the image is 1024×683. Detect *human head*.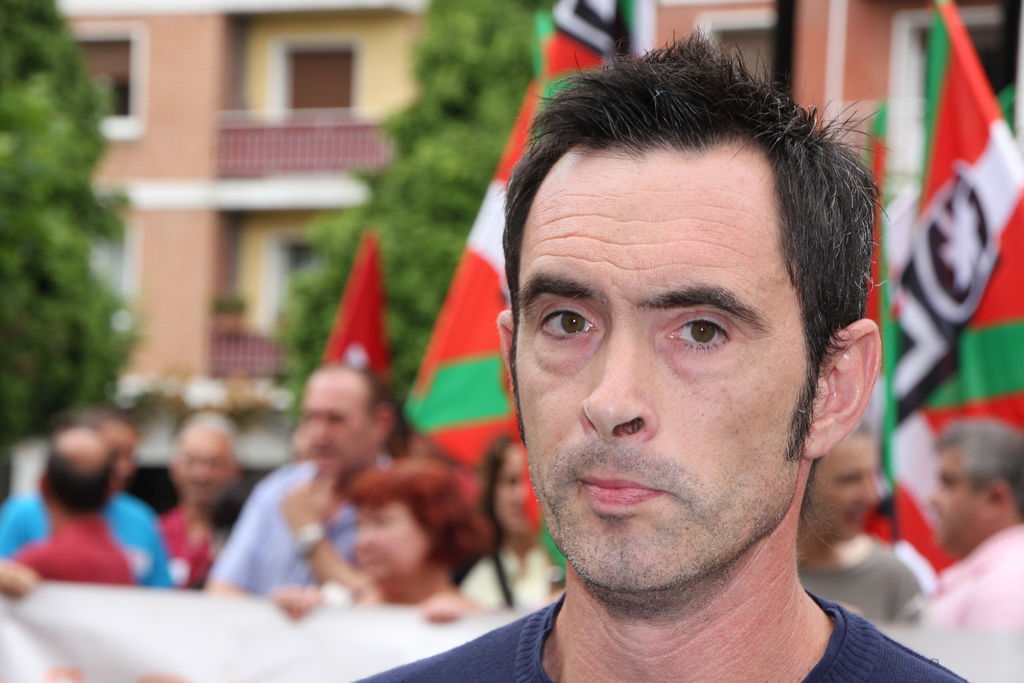
Detection: detection(342, 454, 468, 580).
